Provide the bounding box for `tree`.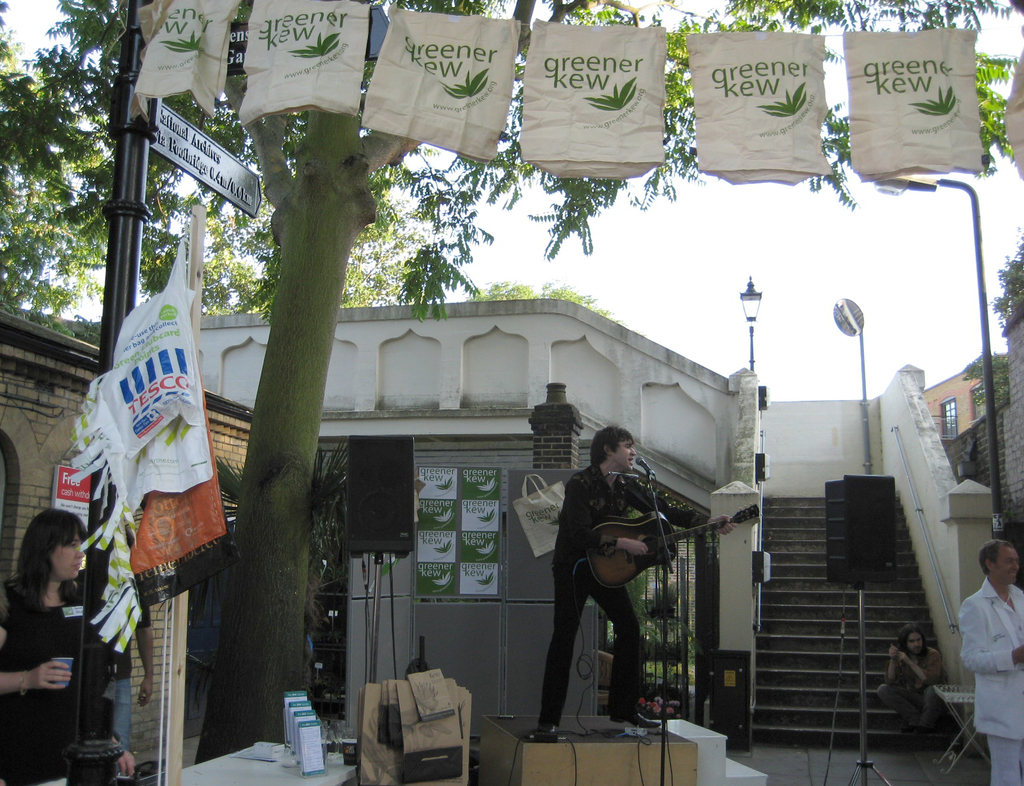
x1=0 y1=0 x2=626 y2=349.
